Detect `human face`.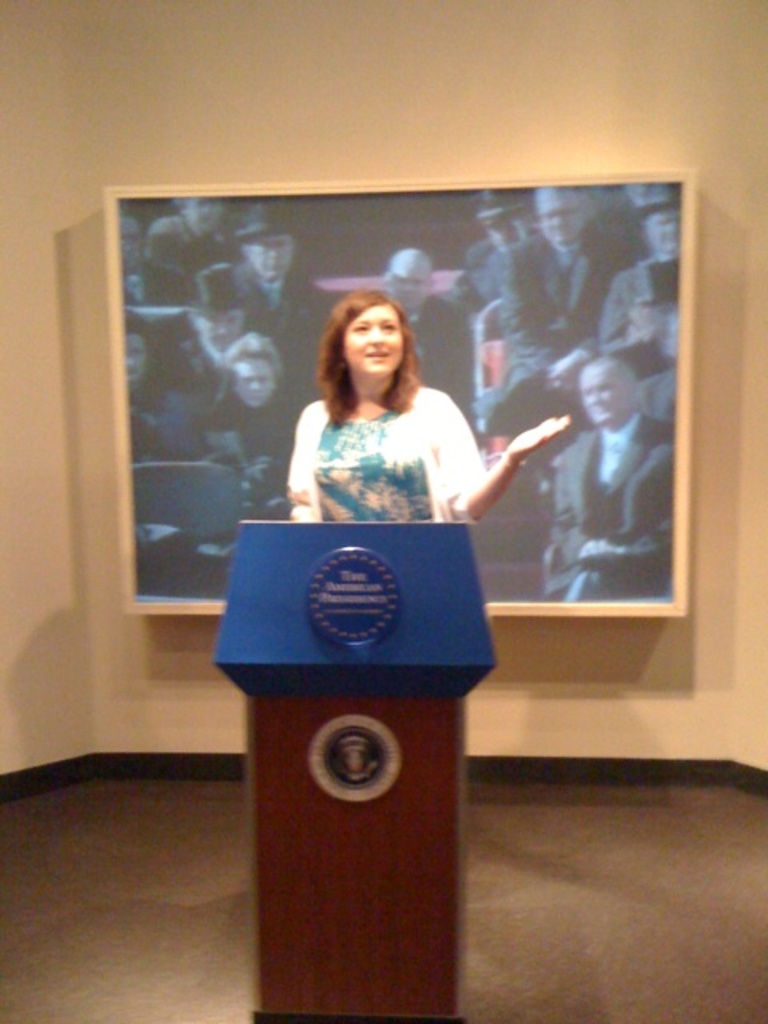
Detected at box(579, 360, 630, 422).
